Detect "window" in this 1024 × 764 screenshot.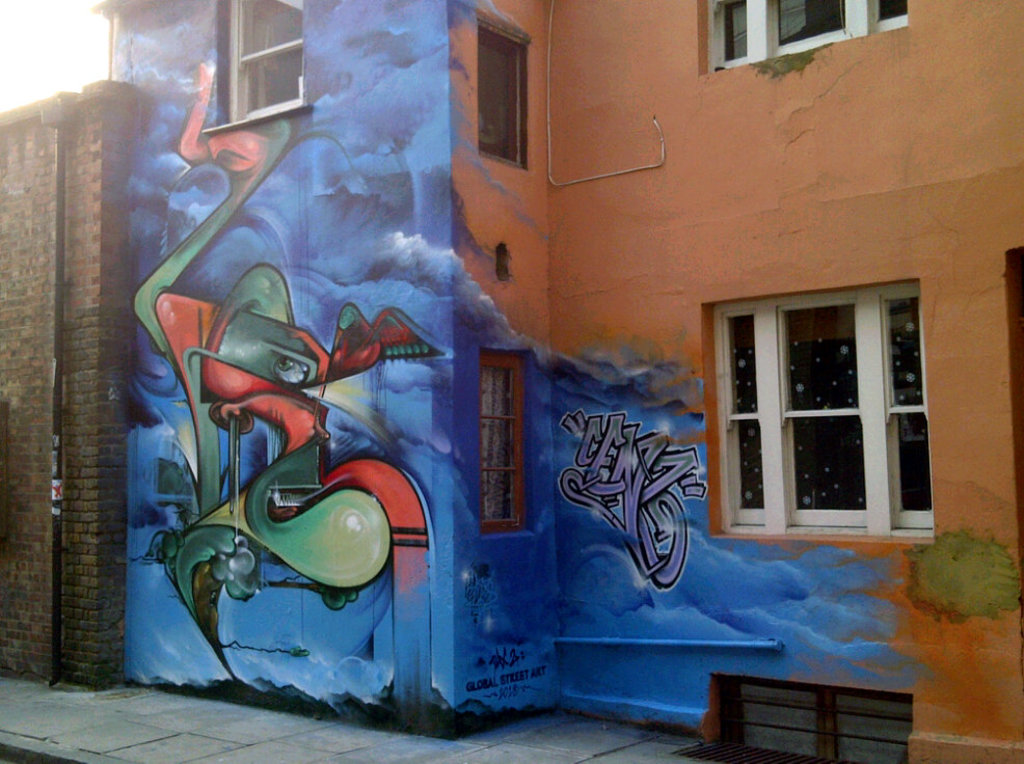
Detection: [left=203, top=0, right=308, bottom=139].
